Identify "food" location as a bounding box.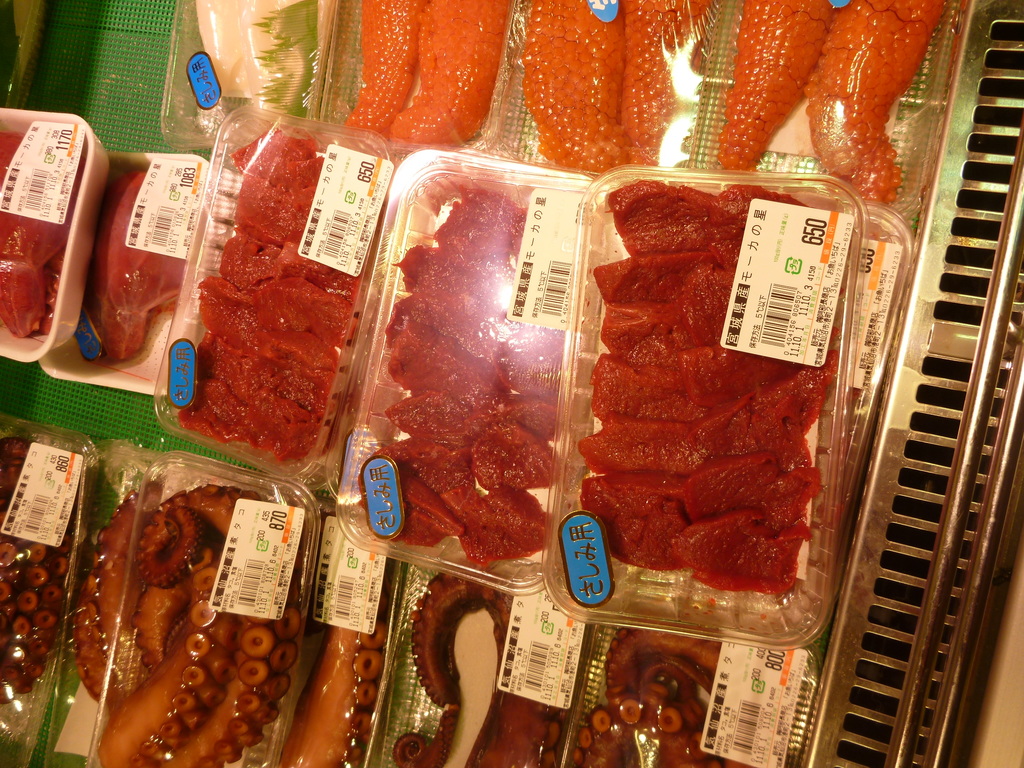
(x1=283, y1=624, x2=383, y2=767).
